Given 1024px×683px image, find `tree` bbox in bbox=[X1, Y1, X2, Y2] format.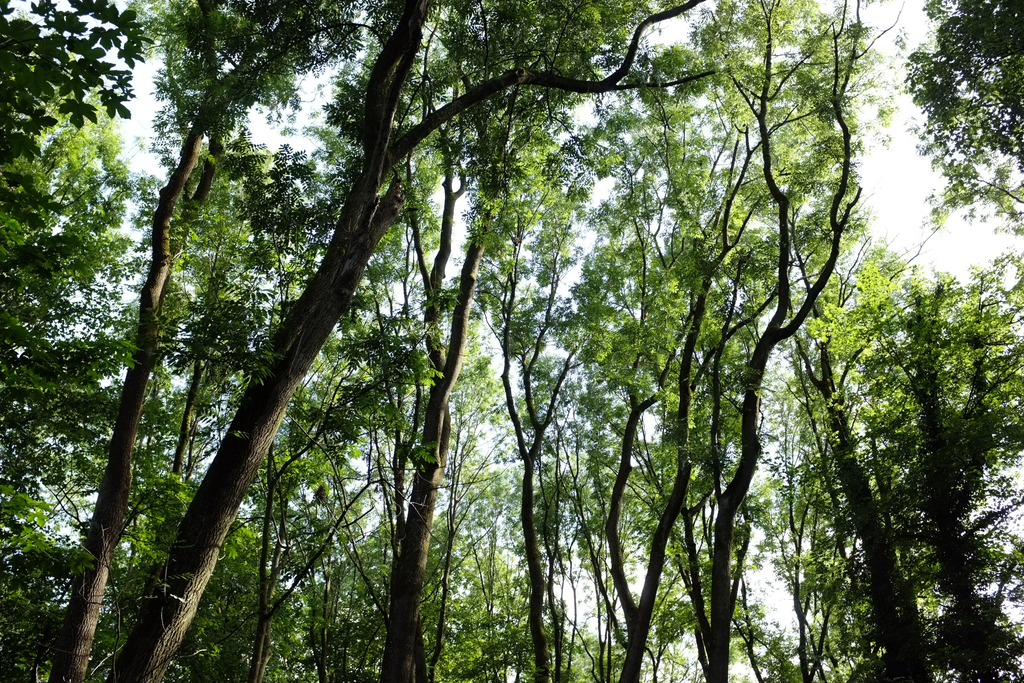
bbox=[743, 390, 864, 682].
